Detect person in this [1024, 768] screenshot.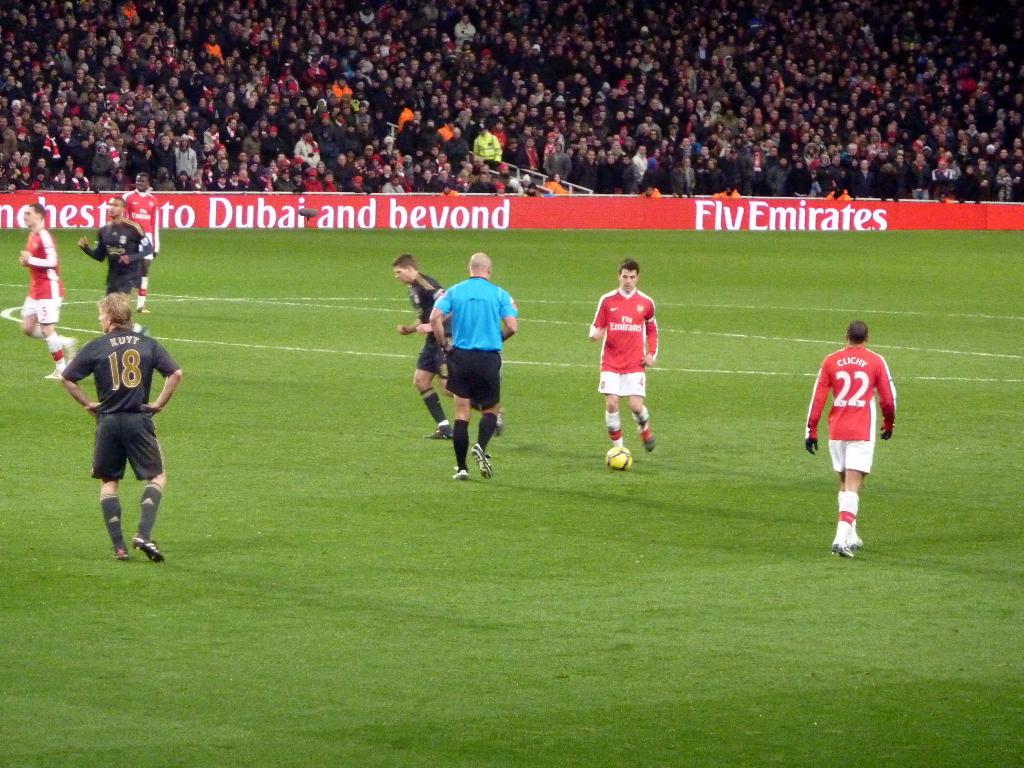
Detection: box(428, 248, 512, 484).
